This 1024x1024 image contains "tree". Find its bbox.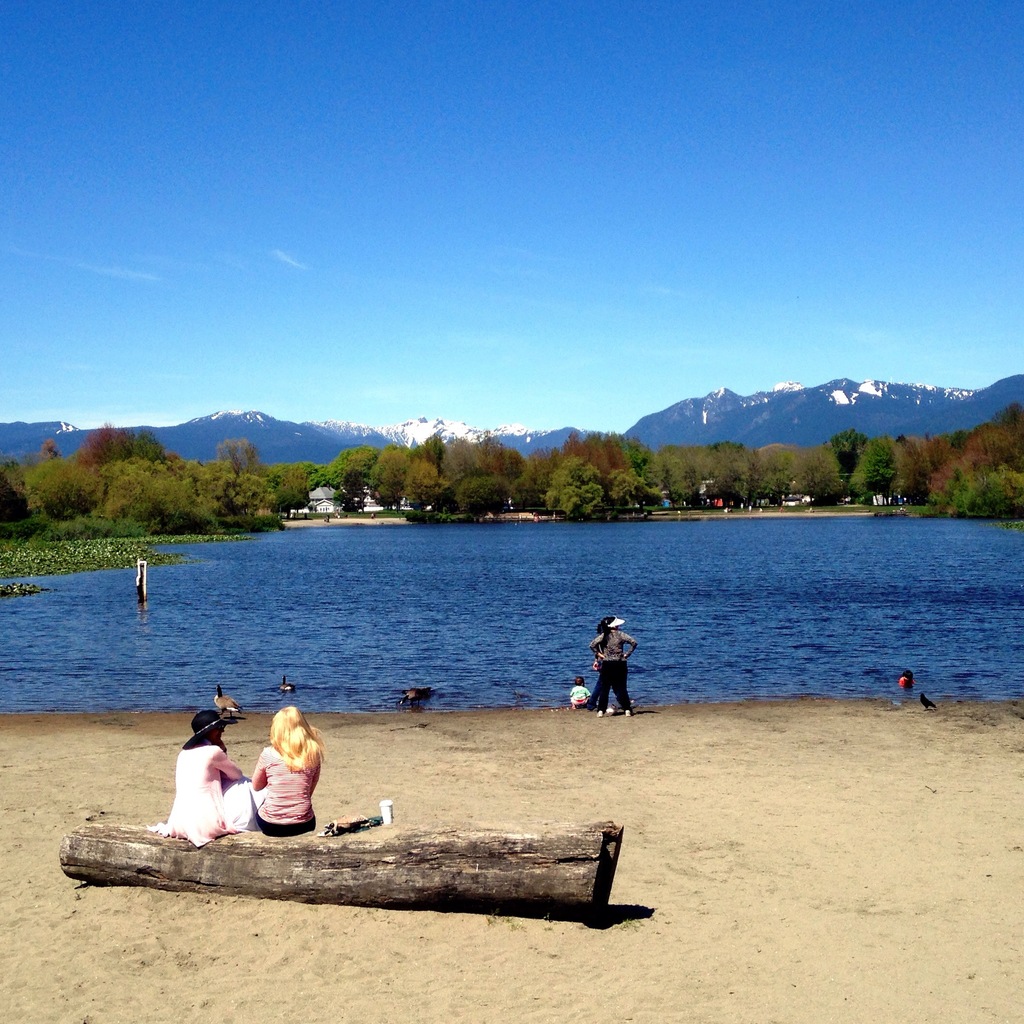
select_region(936, 404, 1023, 512).
